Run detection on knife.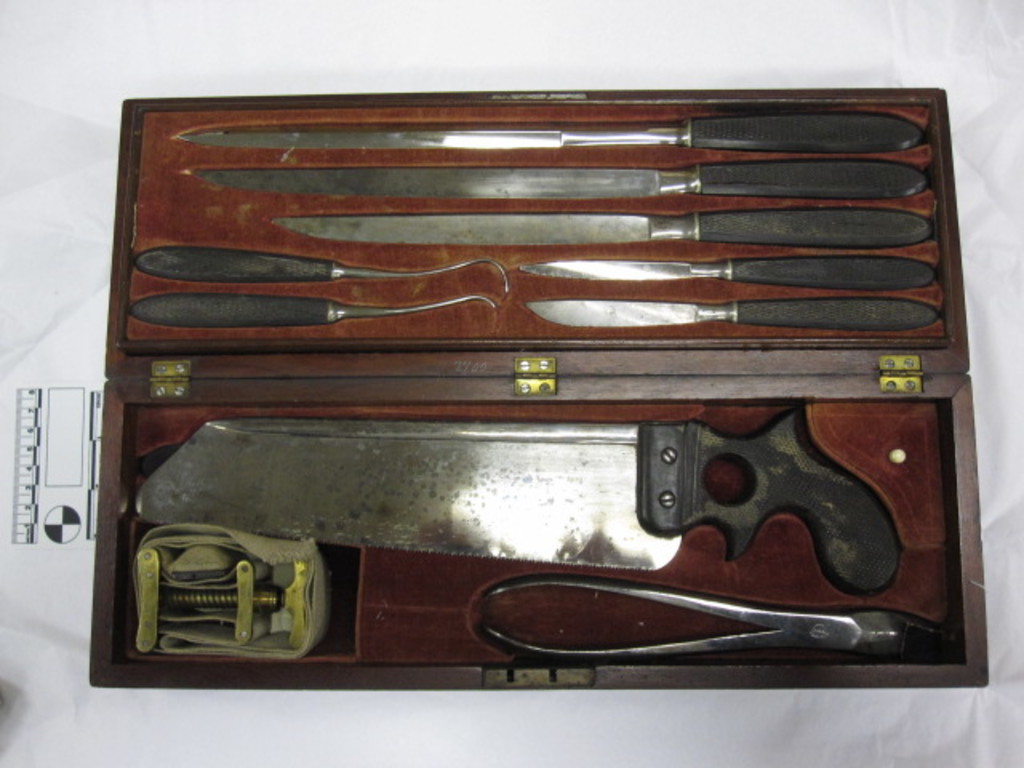
Result: pyautogui.locateOnScreen(131, 410, 909, 592).
